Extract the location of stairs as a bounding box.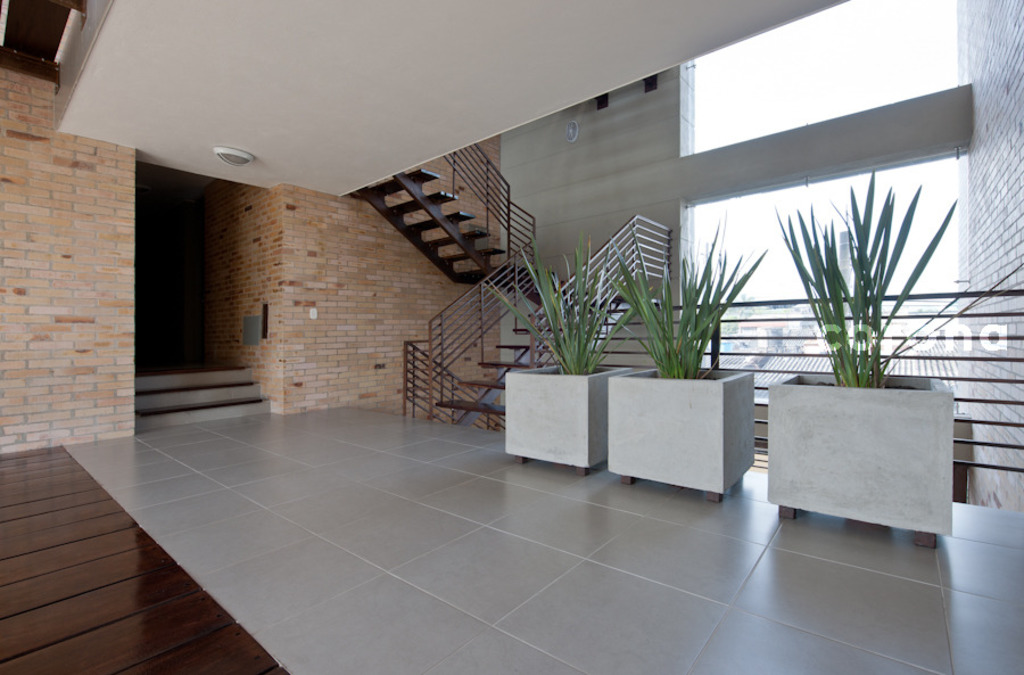
rect(348, 159, 663, 430).
